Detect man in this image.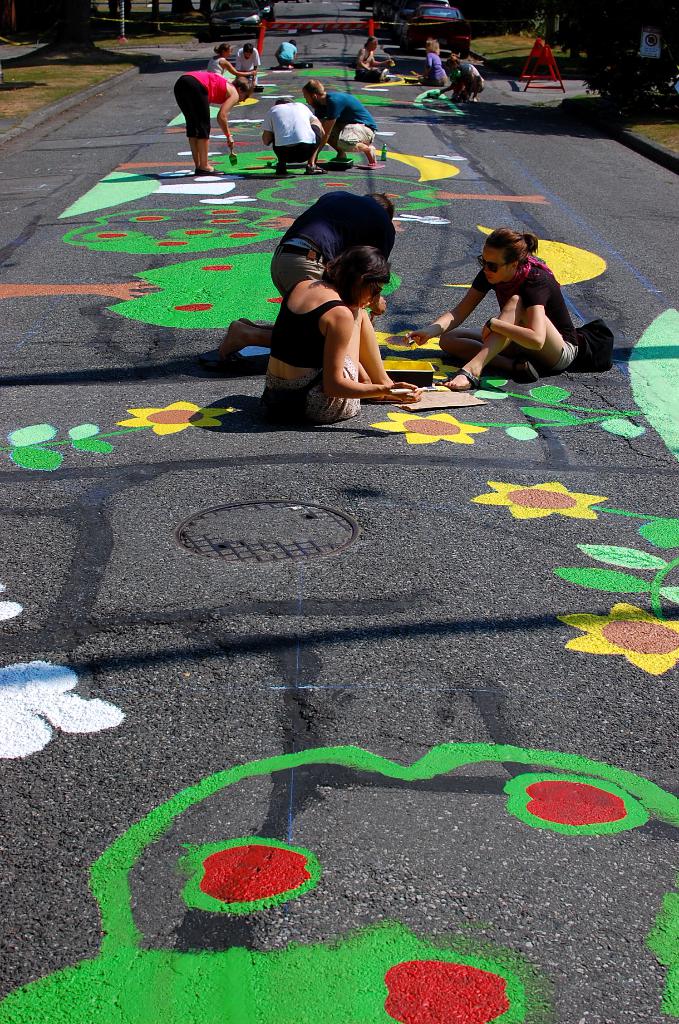
Detection: detection(234, 45, 254, 83).
